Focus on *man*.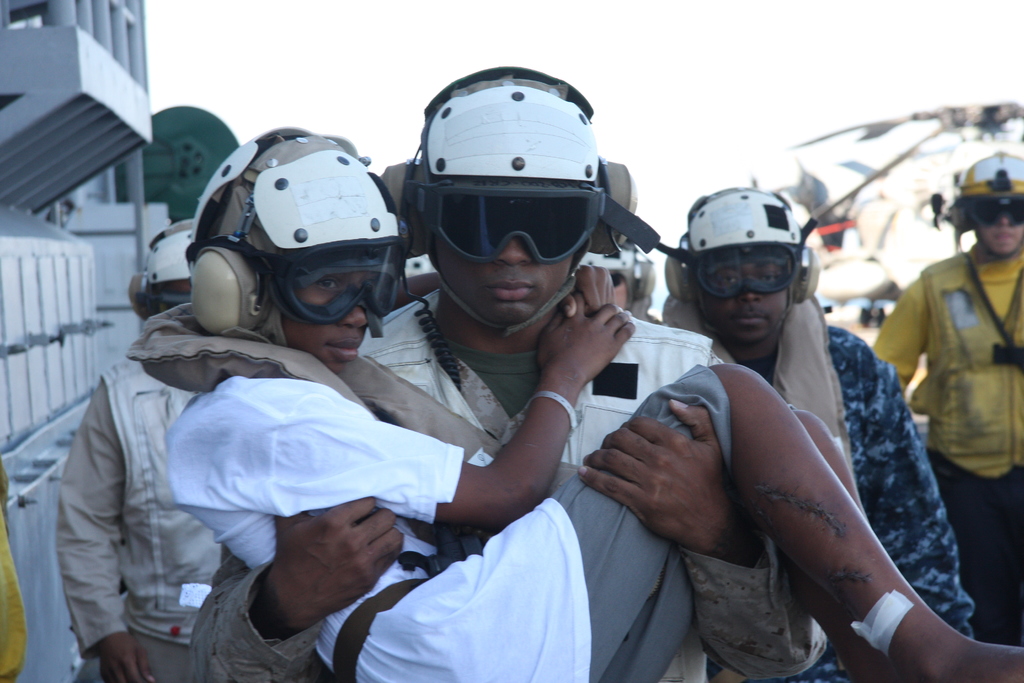
Focused at <box>597,157,663,327</box>.
